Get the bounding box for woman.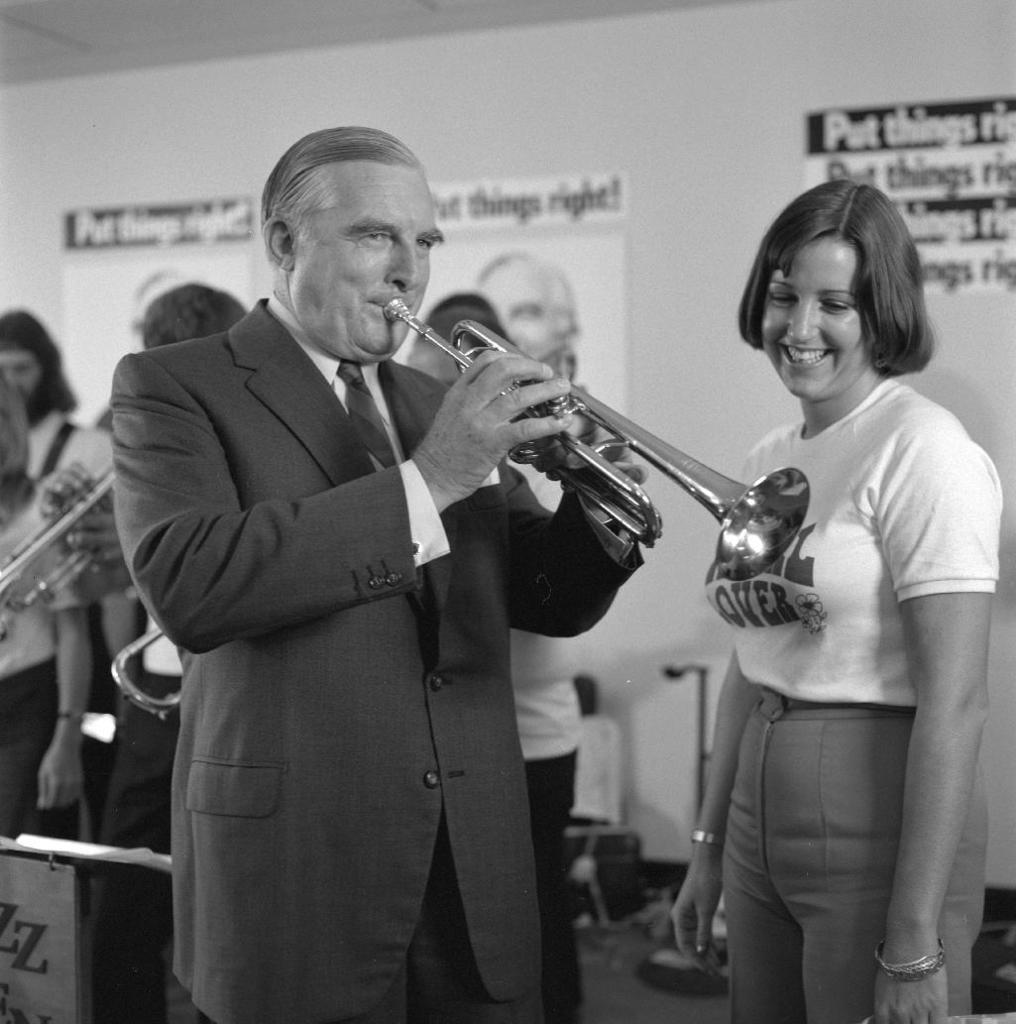
x1=682, y1=166, x2=990, y2=1023.
